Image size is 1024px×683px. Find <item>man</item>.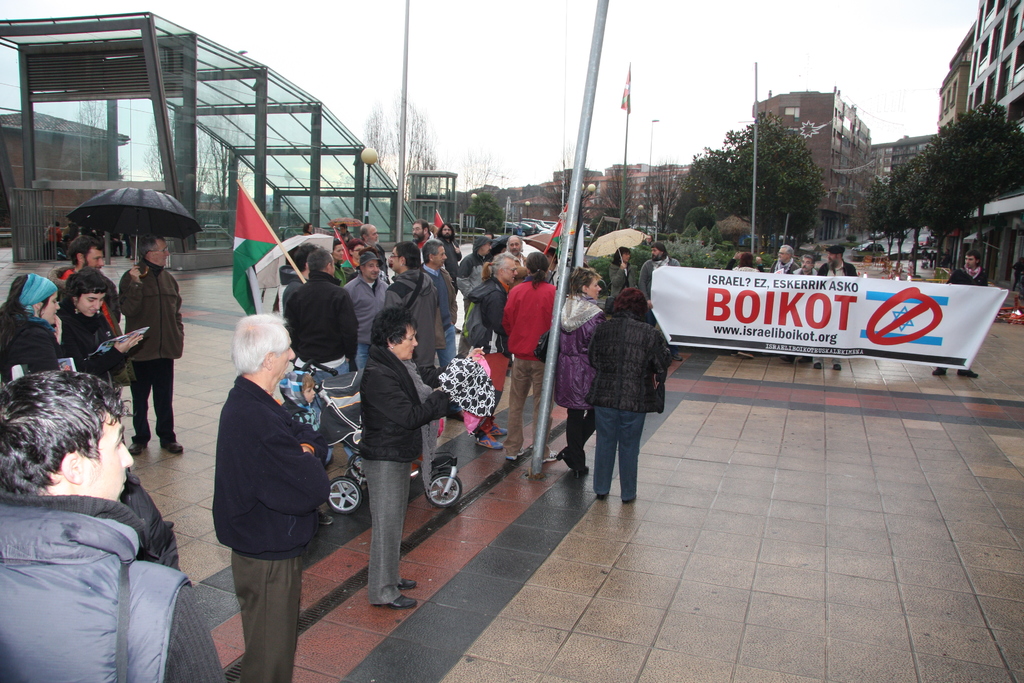
(left=504, top=237, right=528, bottom=270).
